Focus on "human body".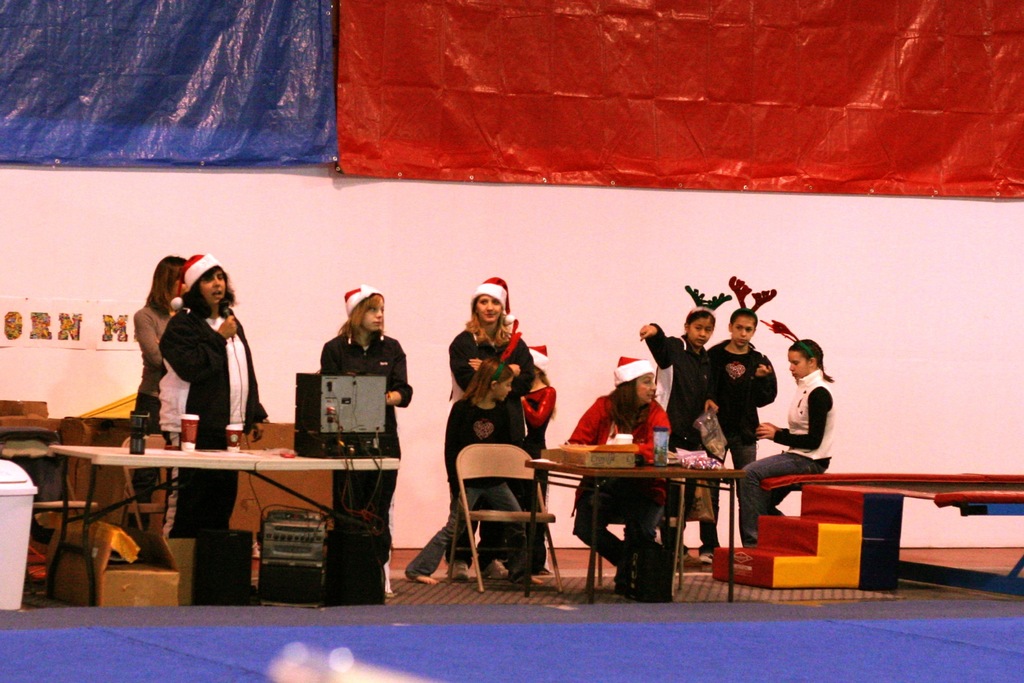
Focused at <box>152,249,268,533</box>.
